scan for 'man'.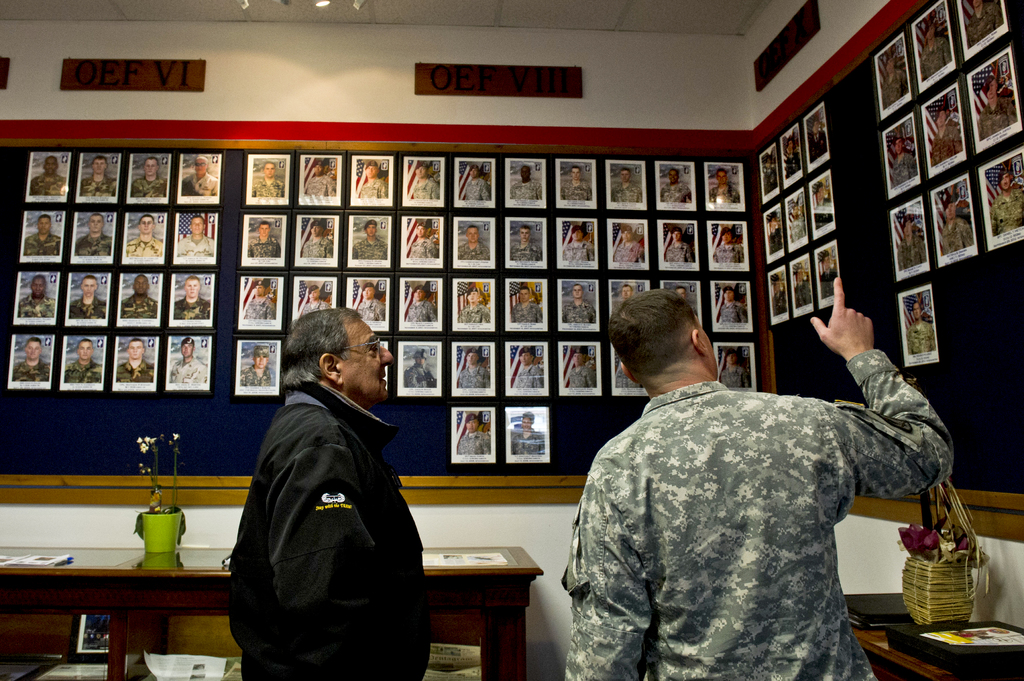
Scan result: [left=13, top=339, right=50, bottom=382].
